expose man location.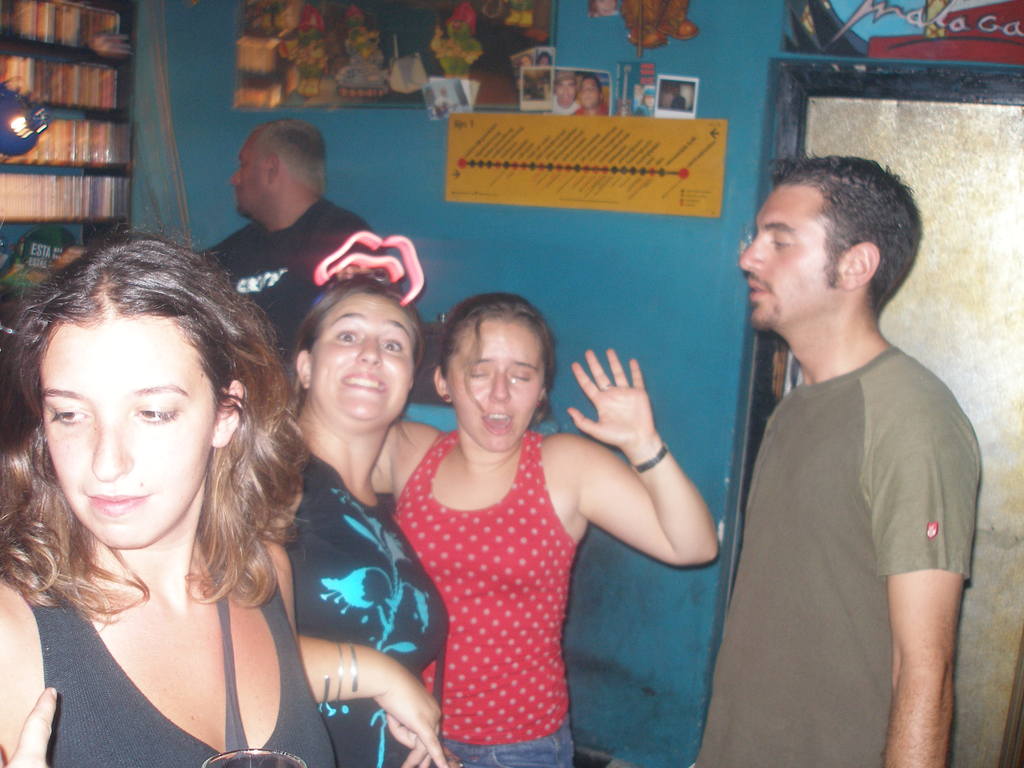
Exposed at box(700, 146, 998, 759).
